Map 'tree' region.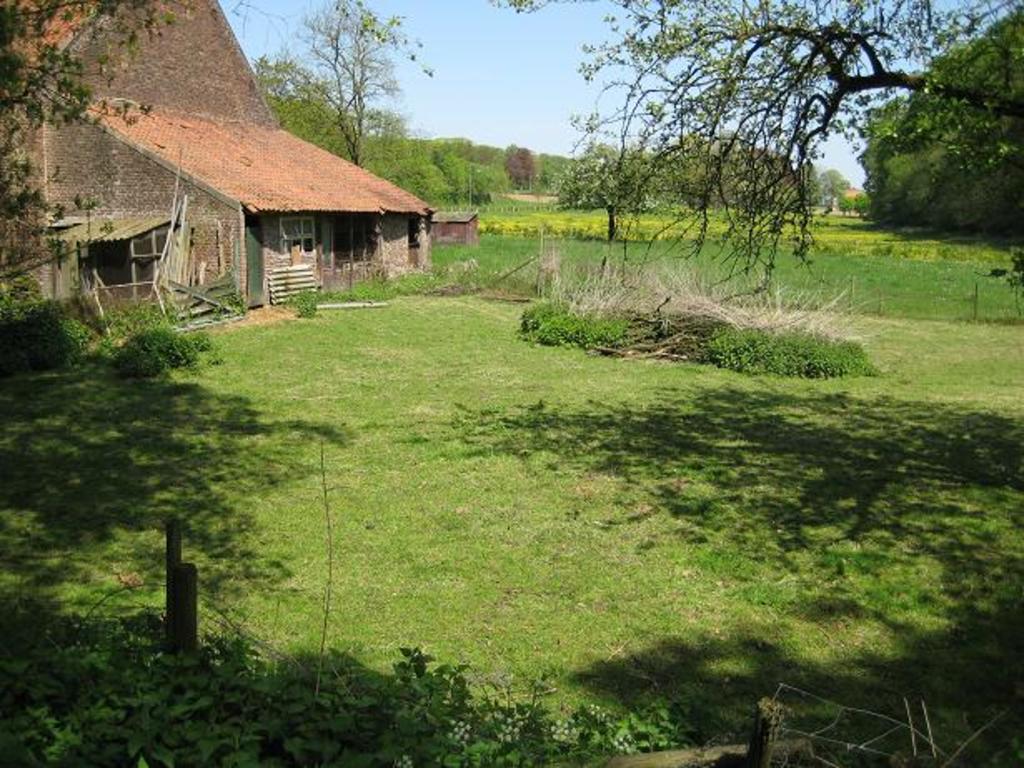
Mapped to [538, 12, 942, 292].
